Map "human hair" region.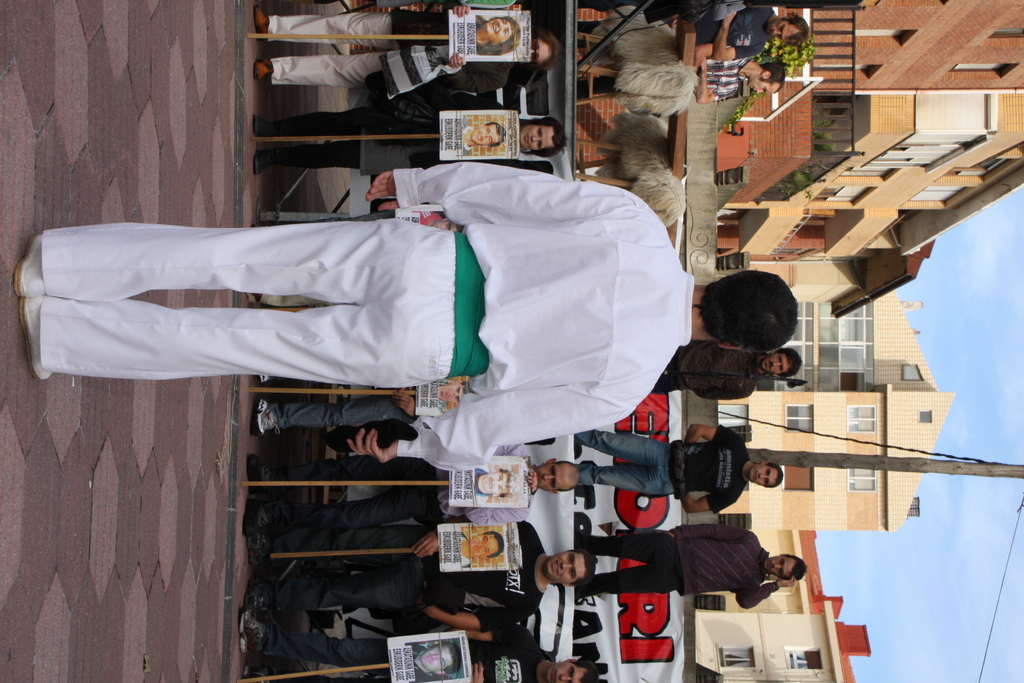
Mapped to detection(764, 461, 783, 490).
